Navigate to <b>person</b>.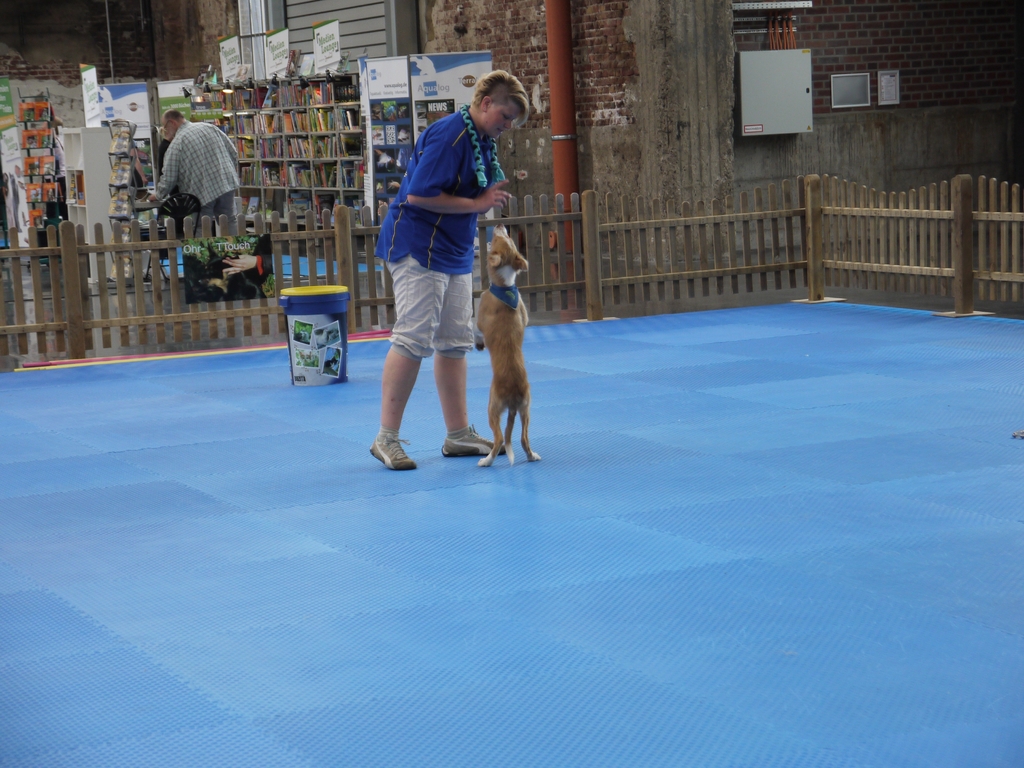
Navigation target: <region>368, 53, 520, 492</region>.
